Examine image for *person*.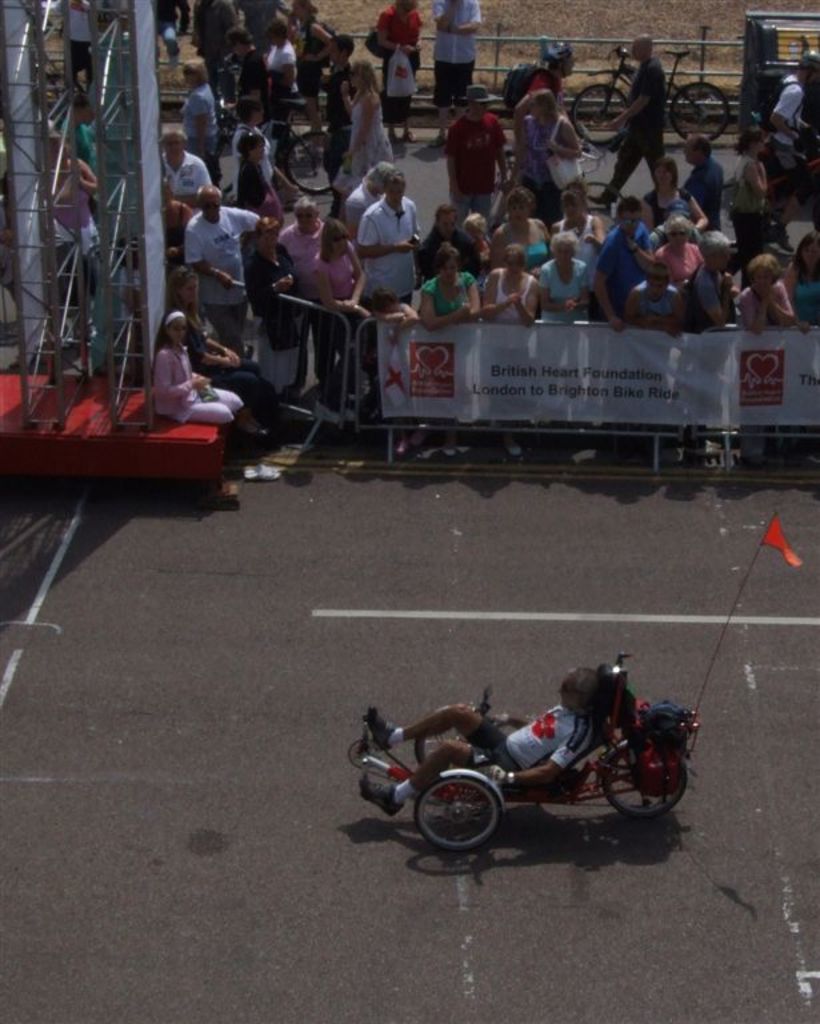
Examination result: 415/244/477/332.
